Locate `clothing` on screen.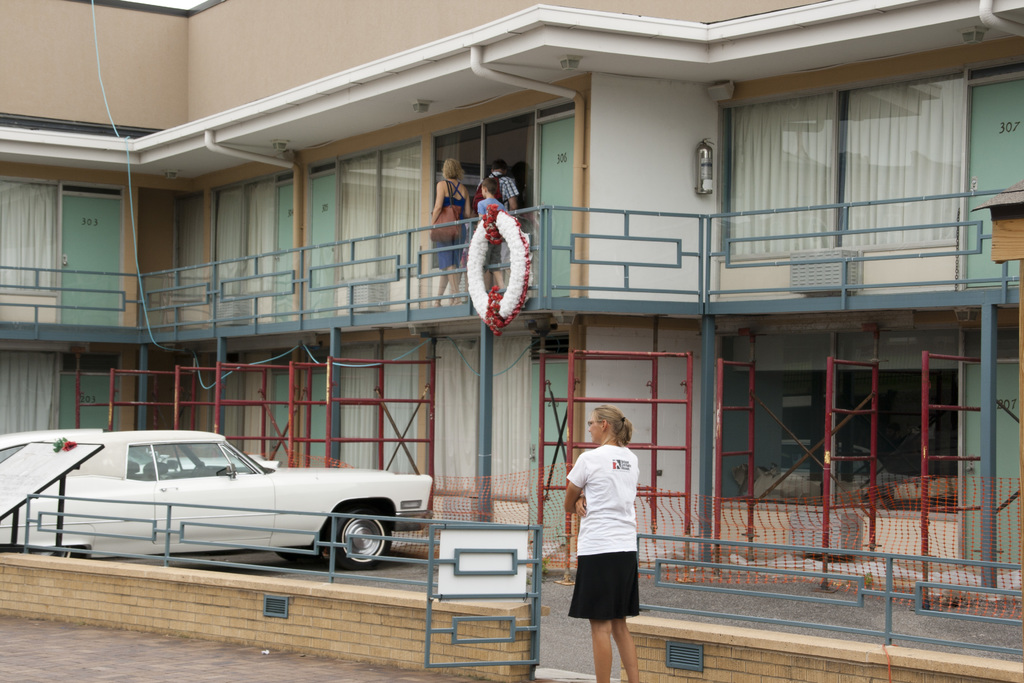
On screen at (left=435, top=181, right=467, bottom=271).
